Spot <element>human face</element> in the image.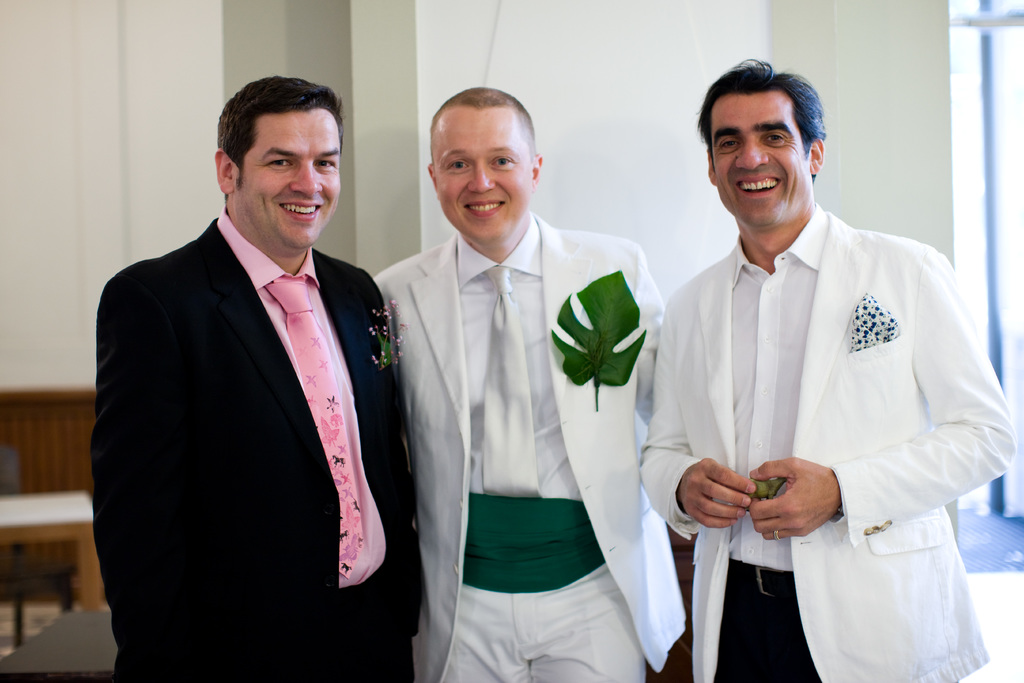
<element>human face</element> found at {"x1": 431, "y1": 104, "x2": 532, "y2": 244}.
